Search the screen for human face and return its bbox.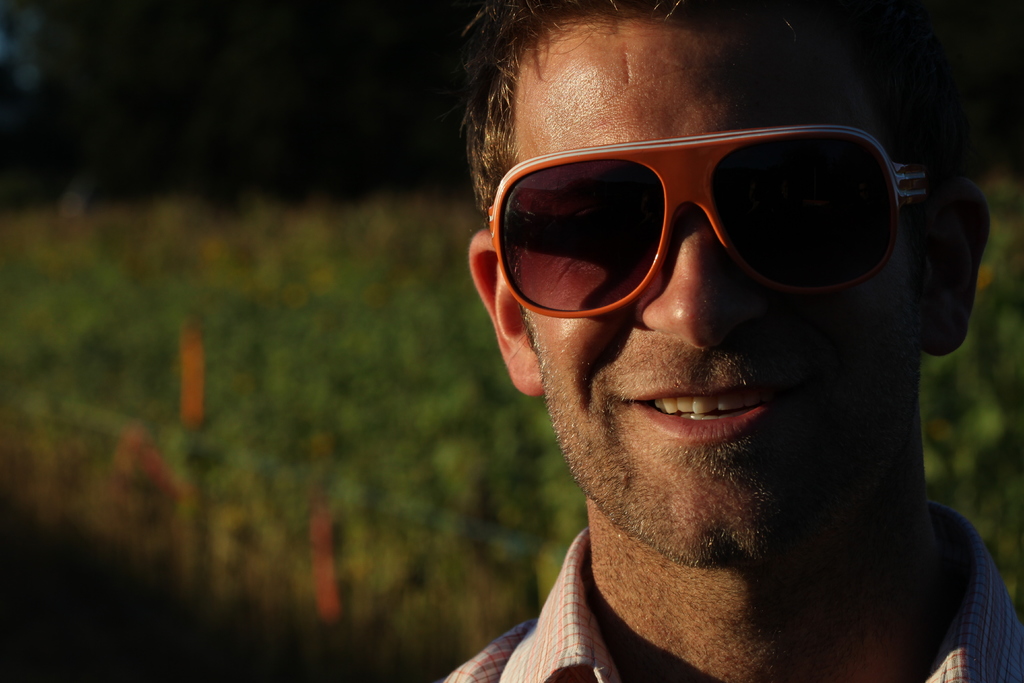
Found: {"left": 518, "top": 25, "right": 919, "bottom": 570}.
